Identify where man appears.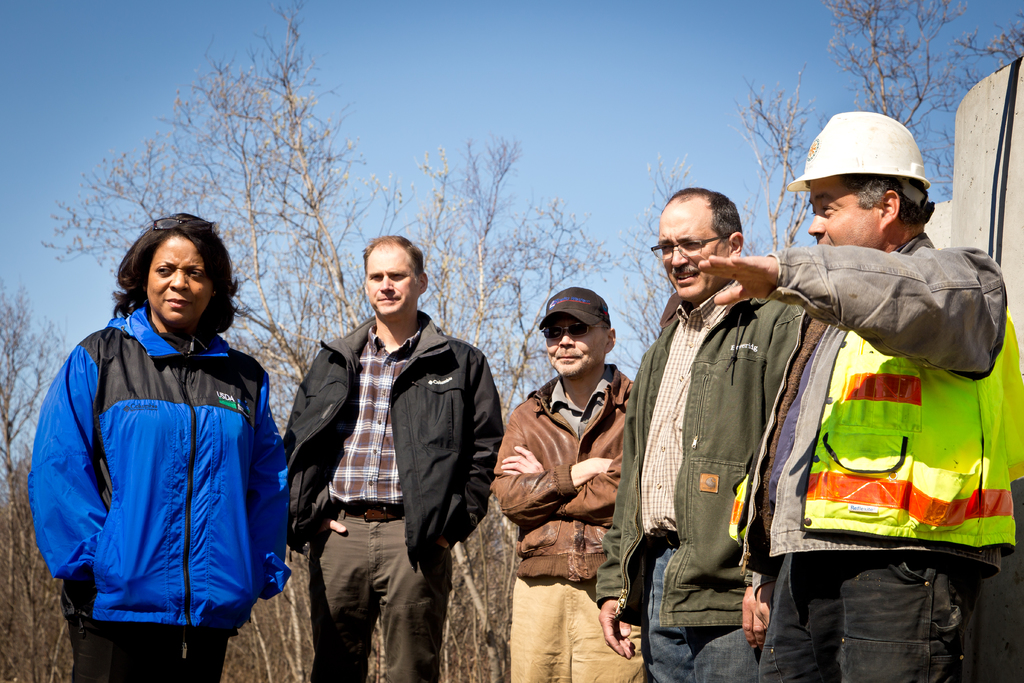
Appears at <region>693, 108, 1023, 682</region>.
